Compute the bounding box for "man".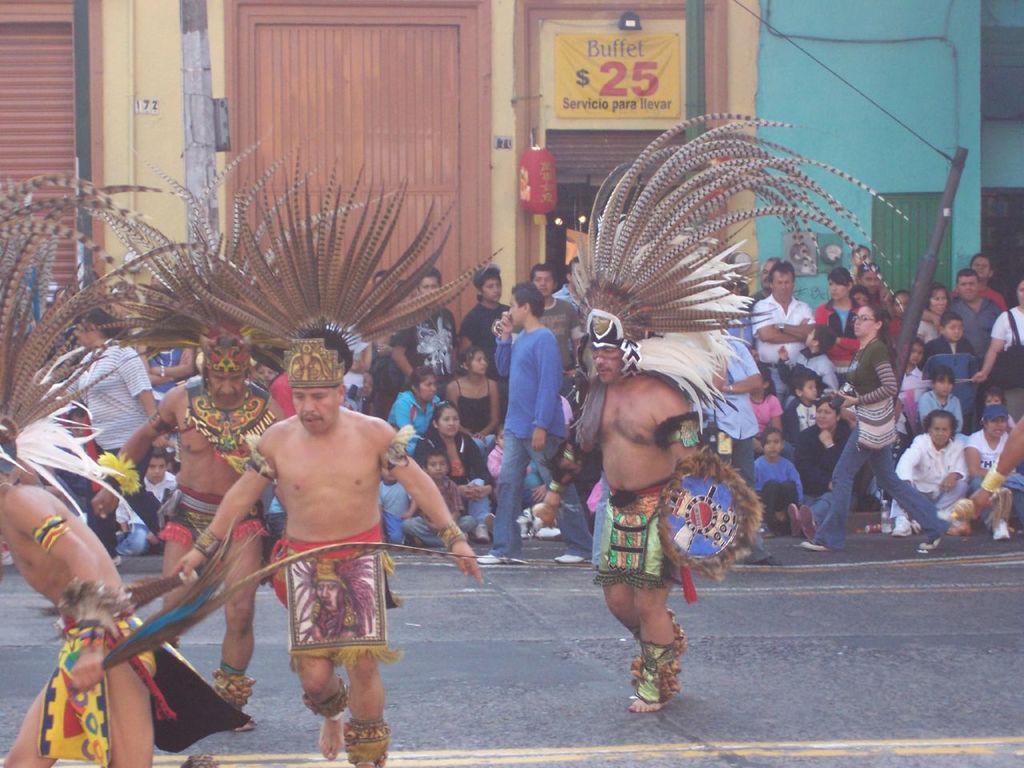
crop(585, 302, 738, 707).
